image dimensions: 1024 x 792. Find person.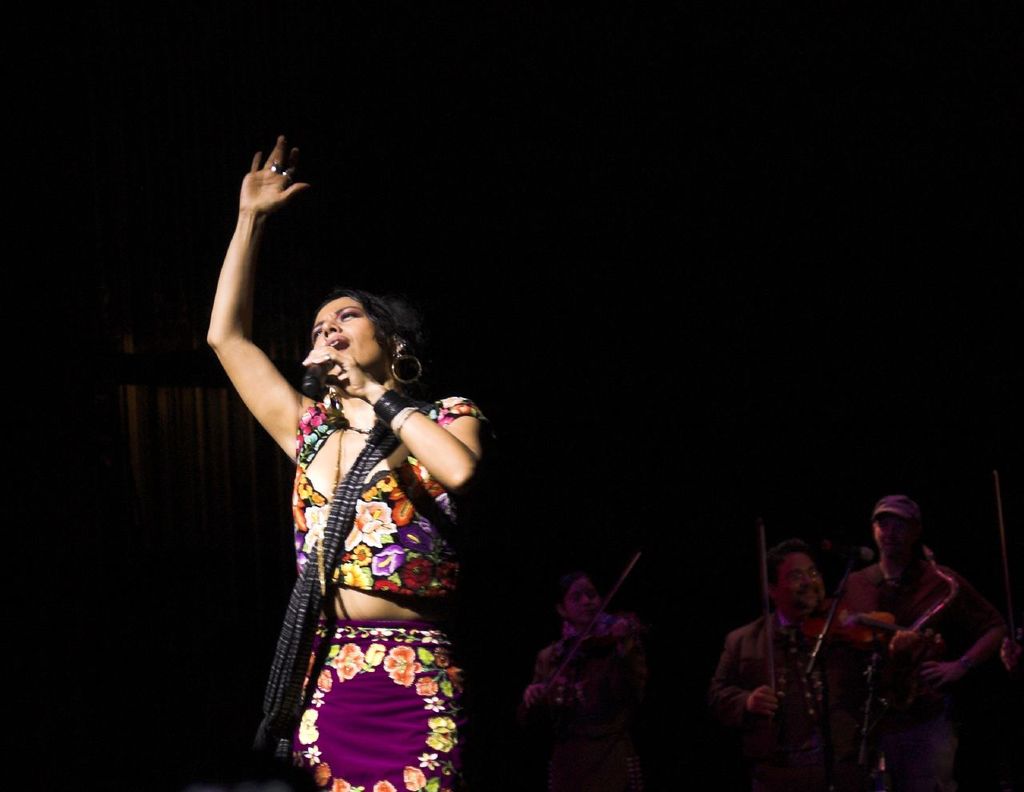
left=200, top=131, right=483, bottom=791.
